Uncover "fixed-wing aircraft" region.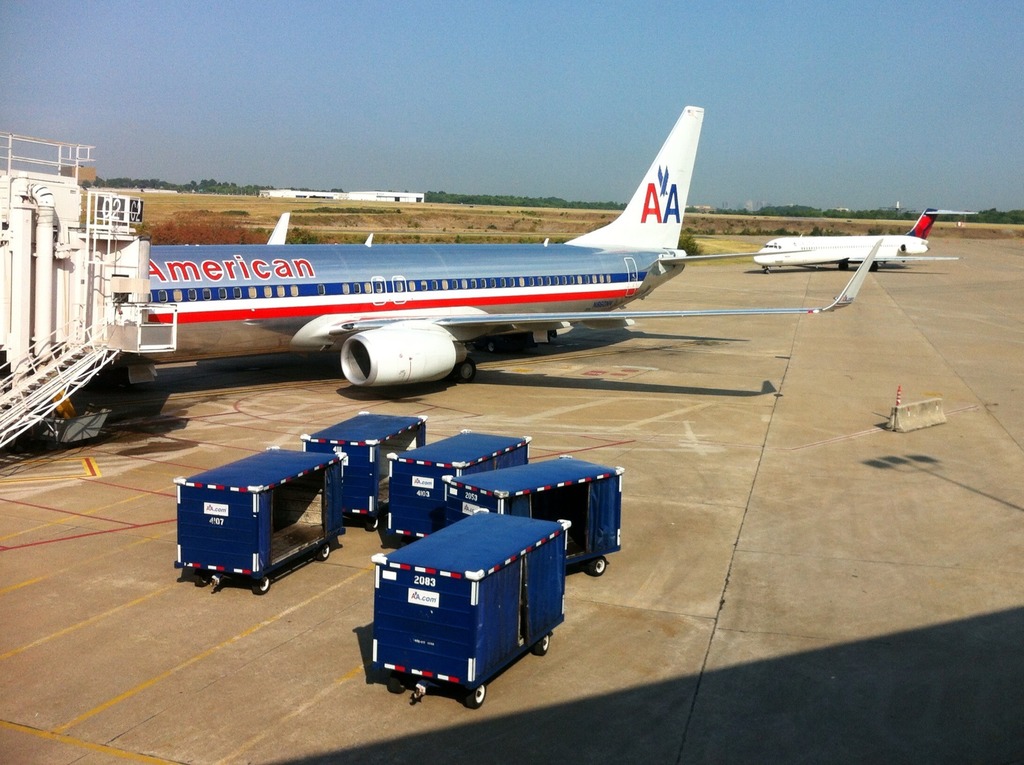
Uncovered: crop(750, 208, 978, 270).
